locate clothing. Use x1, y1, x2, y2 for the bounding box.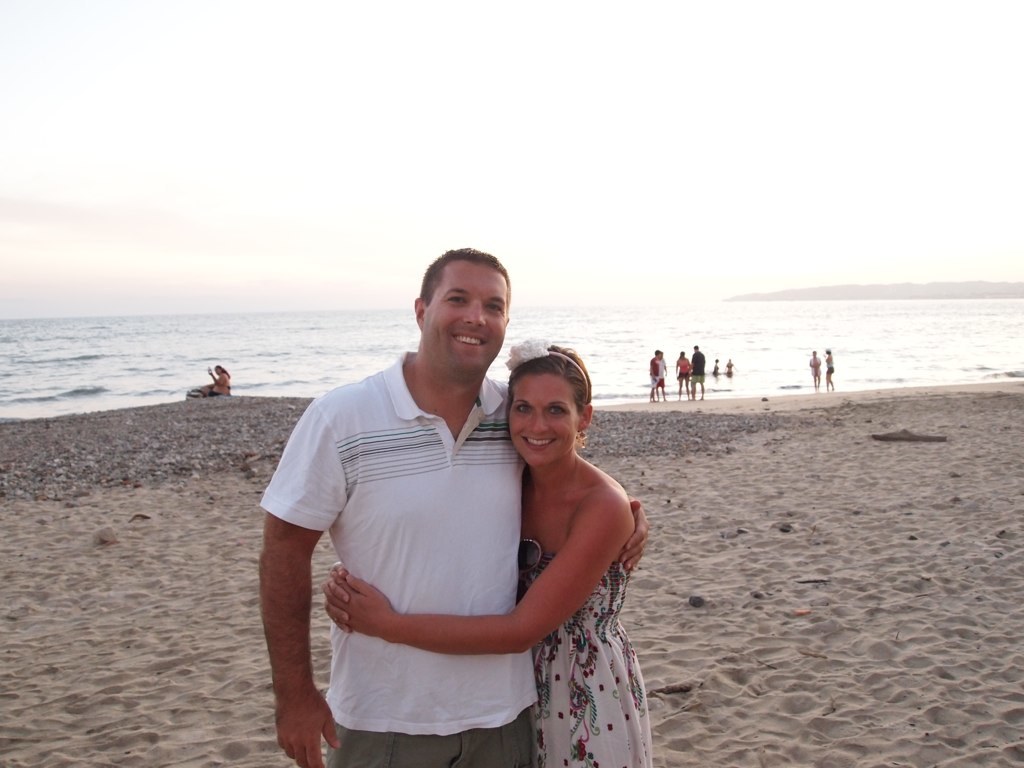
517, 538, 651, 767.
